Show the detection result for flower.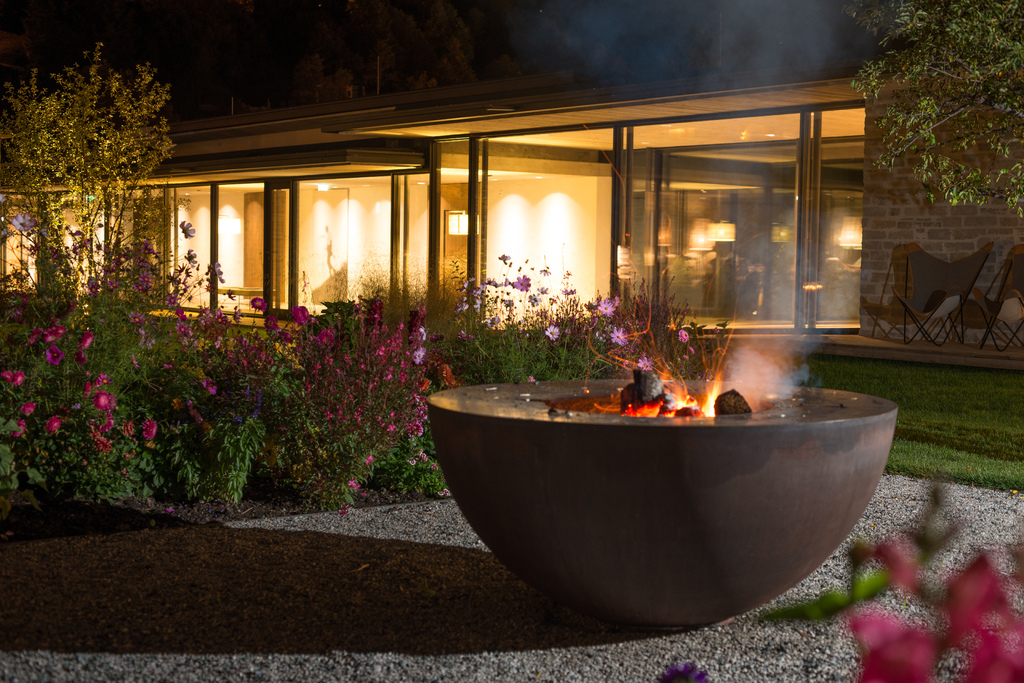
detection(598, 304, 614, 311).
